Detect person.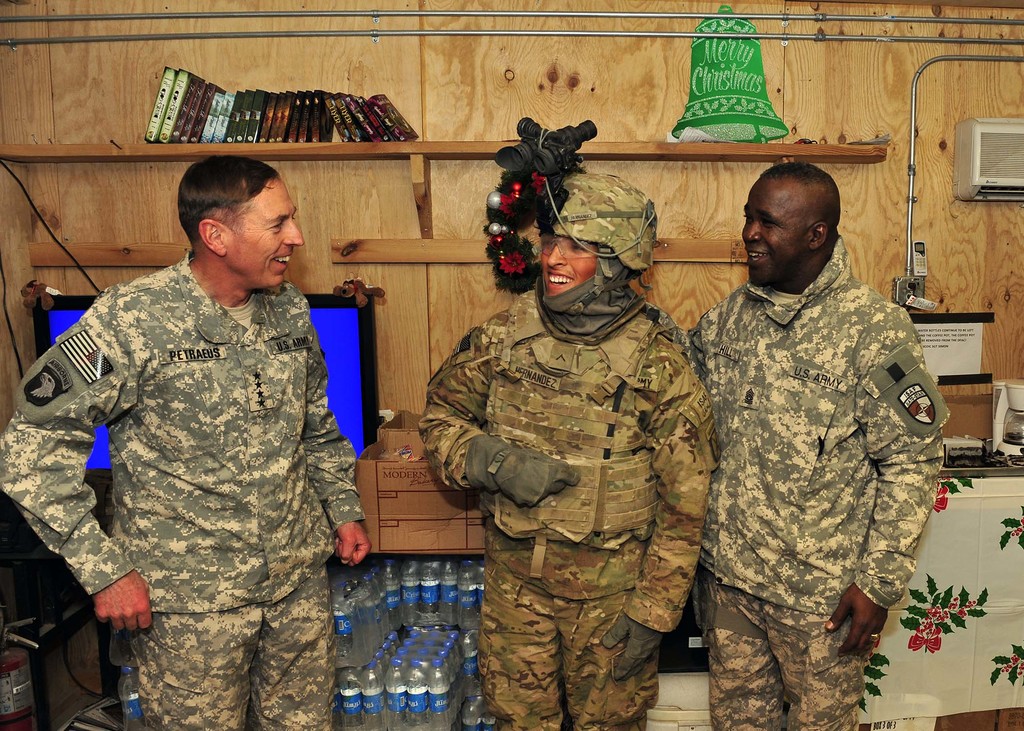
Detected at <bbox>0, 154, 371, 730</bbox>.
